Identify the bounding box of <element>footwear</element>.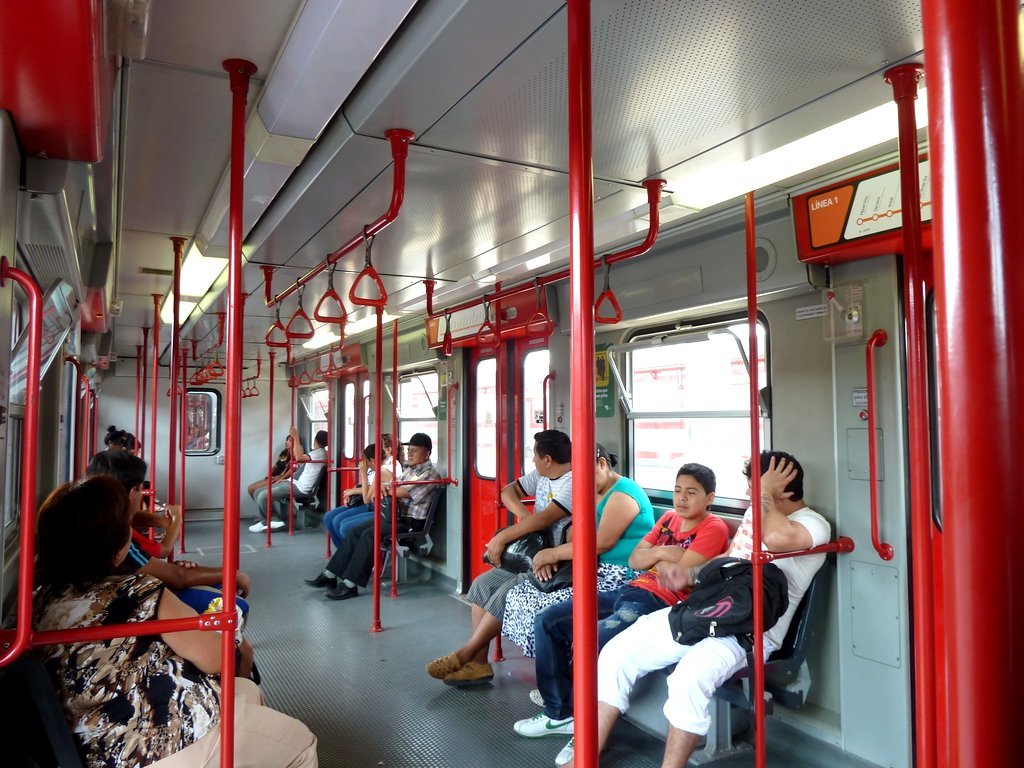
[left=303, top=569, right=338, bottom=590].
